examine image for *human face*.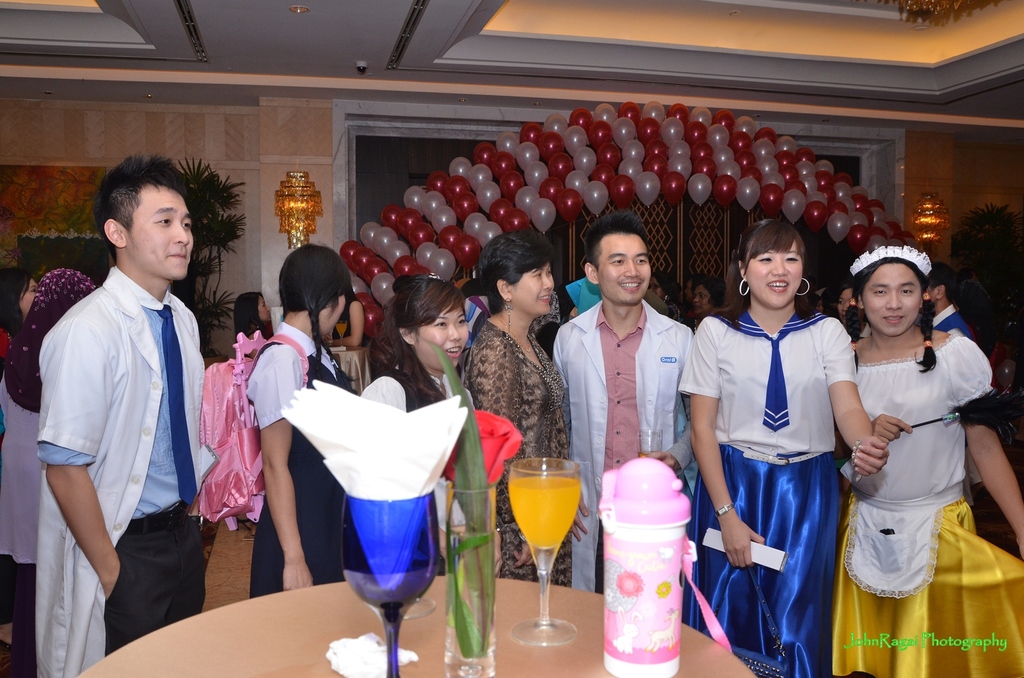
Examination result: x1=513 y1=260 x2=553 y2=315.
